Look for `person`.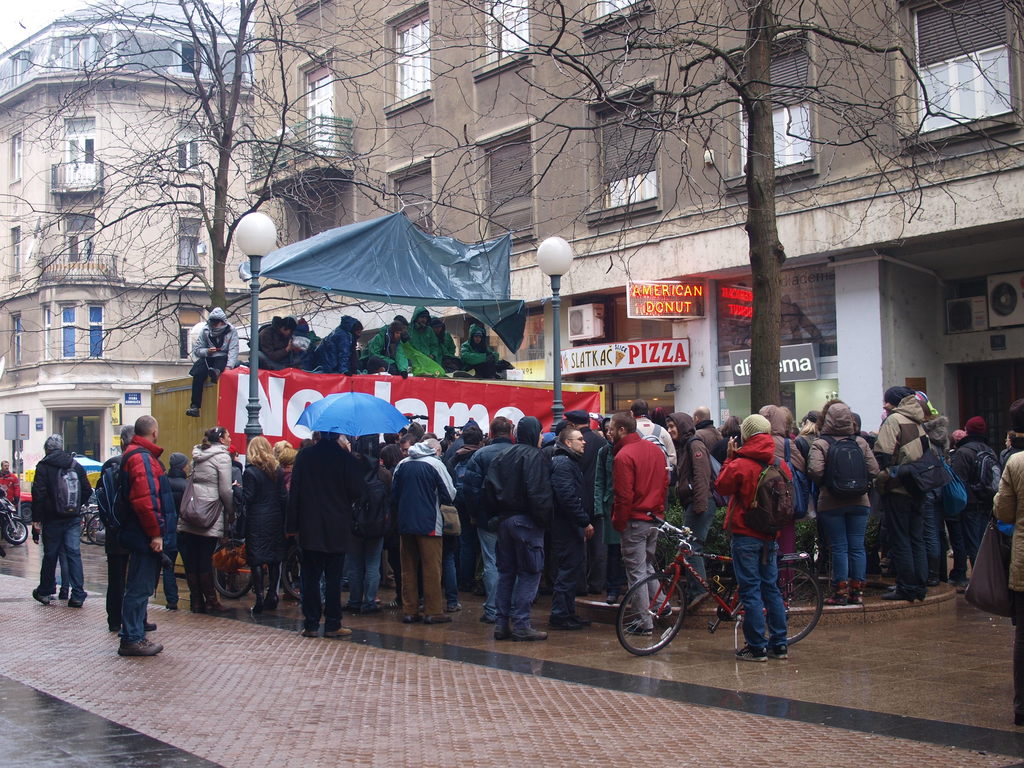
Found: bbox(389, 304, 459, 376).
